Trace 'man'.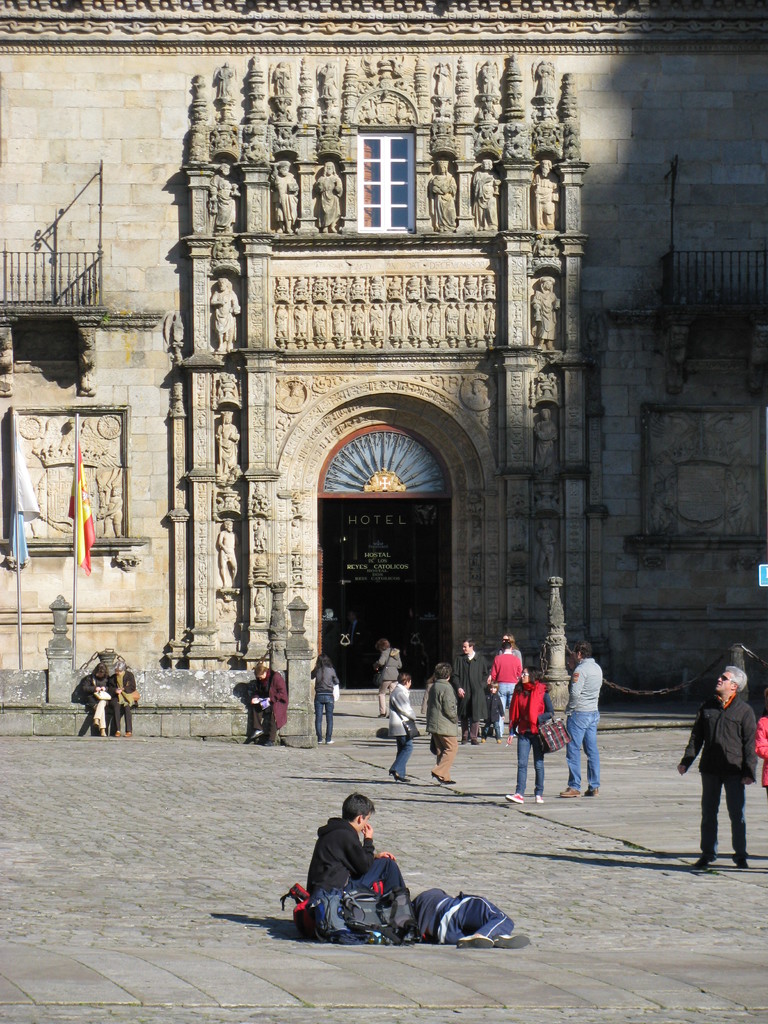
Traced to [x1=424, y1=301, x2=440, y2=337].
